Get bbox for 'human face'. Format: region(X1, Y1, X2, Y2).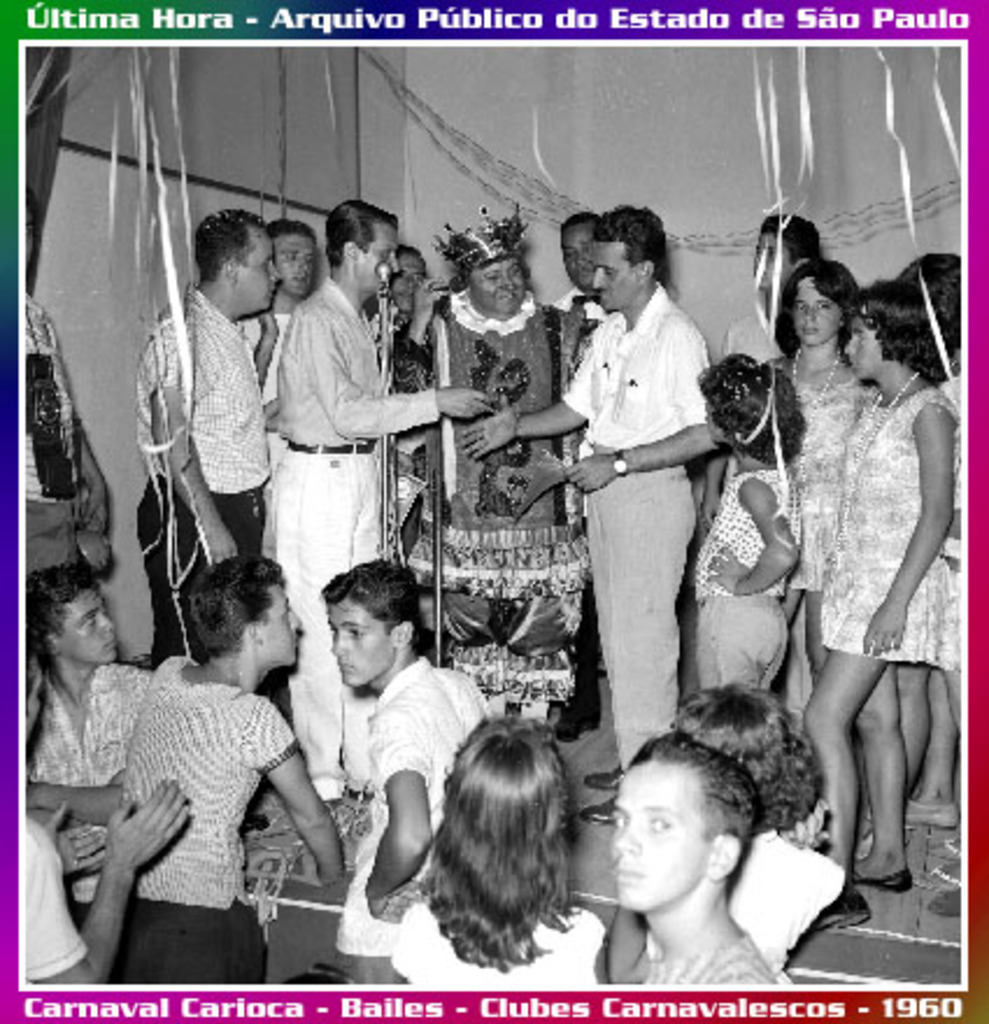
region(398, 256, 424, 312).
